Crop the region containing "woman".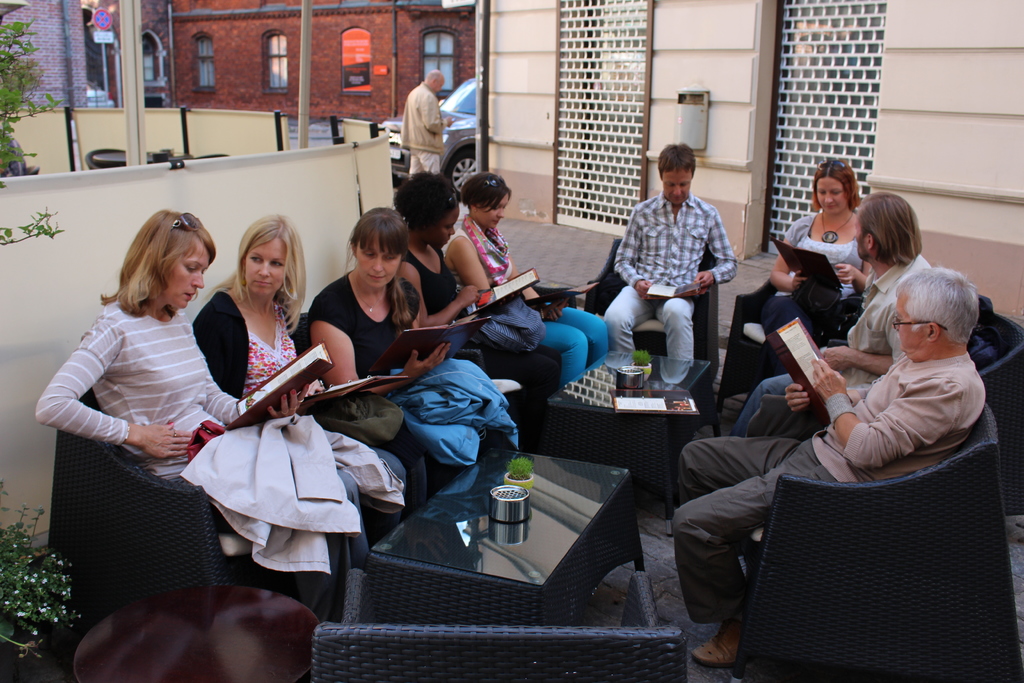
Crop region: crop(307, 218, 508, 500).
